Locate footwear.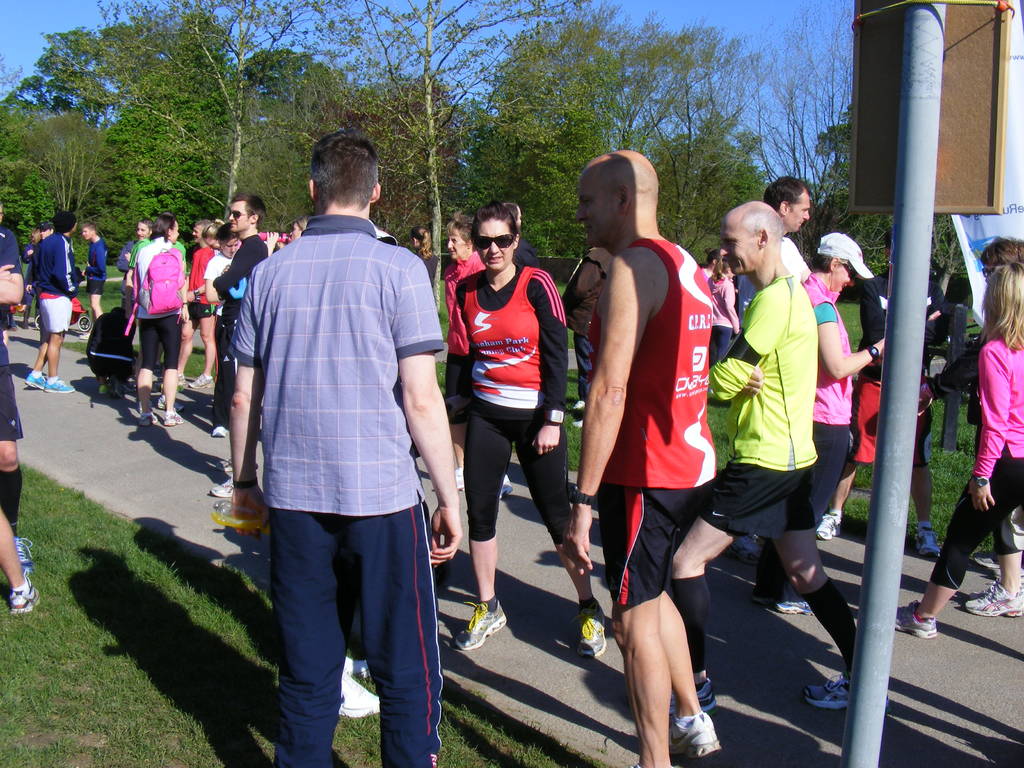
Bounding box: 209,471,234,496.
